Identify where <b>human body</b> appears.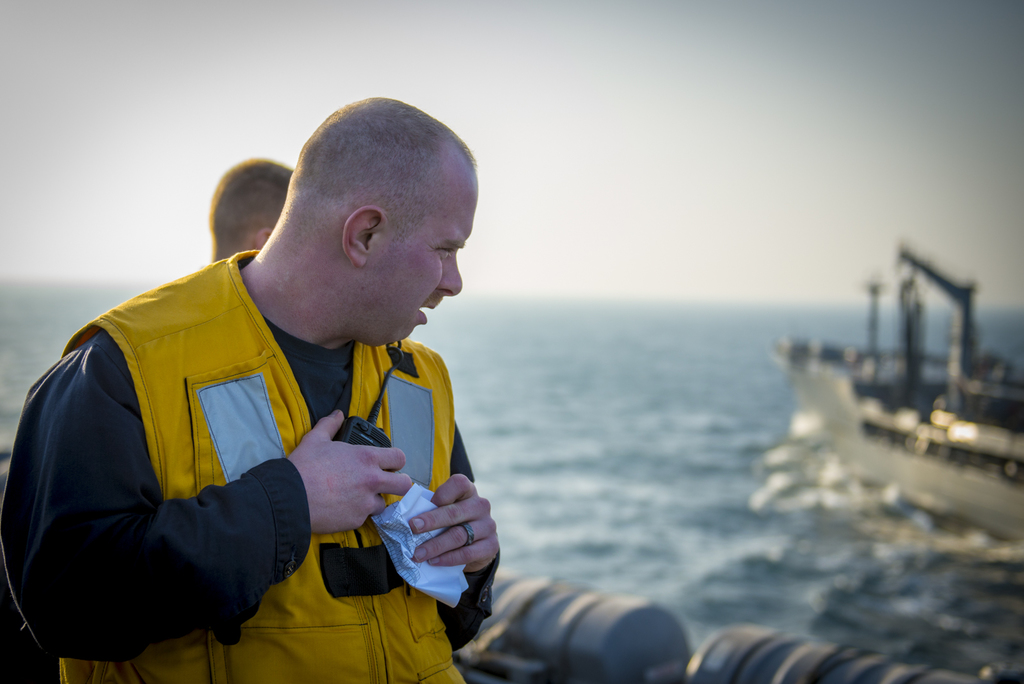
Appears at crop(30, 124, 511, 682).
